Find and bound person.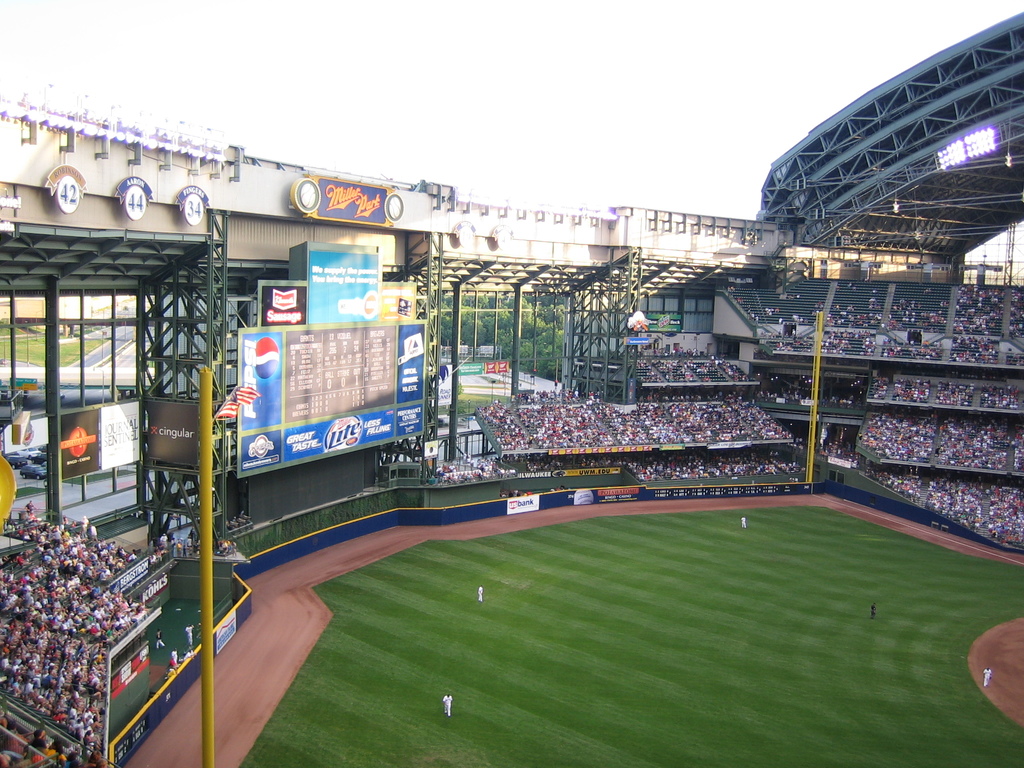
Bound: bbox=(440, 691, 452, 718).
